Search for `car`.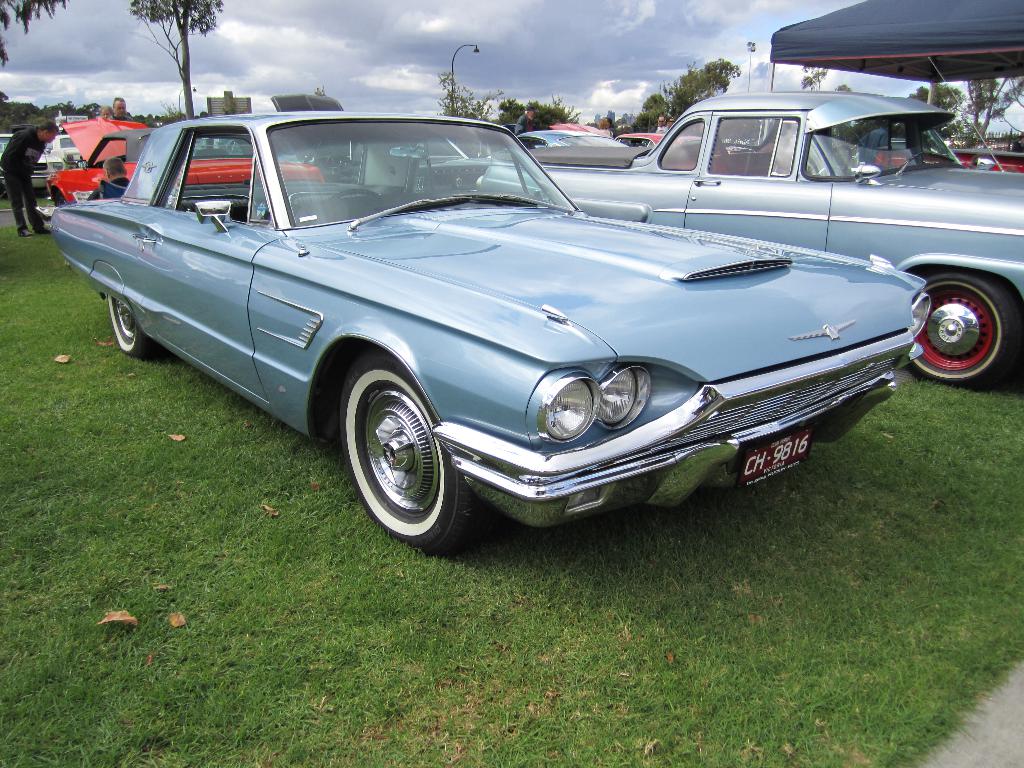
Found at bbox=(386, 135, 497, 188).
